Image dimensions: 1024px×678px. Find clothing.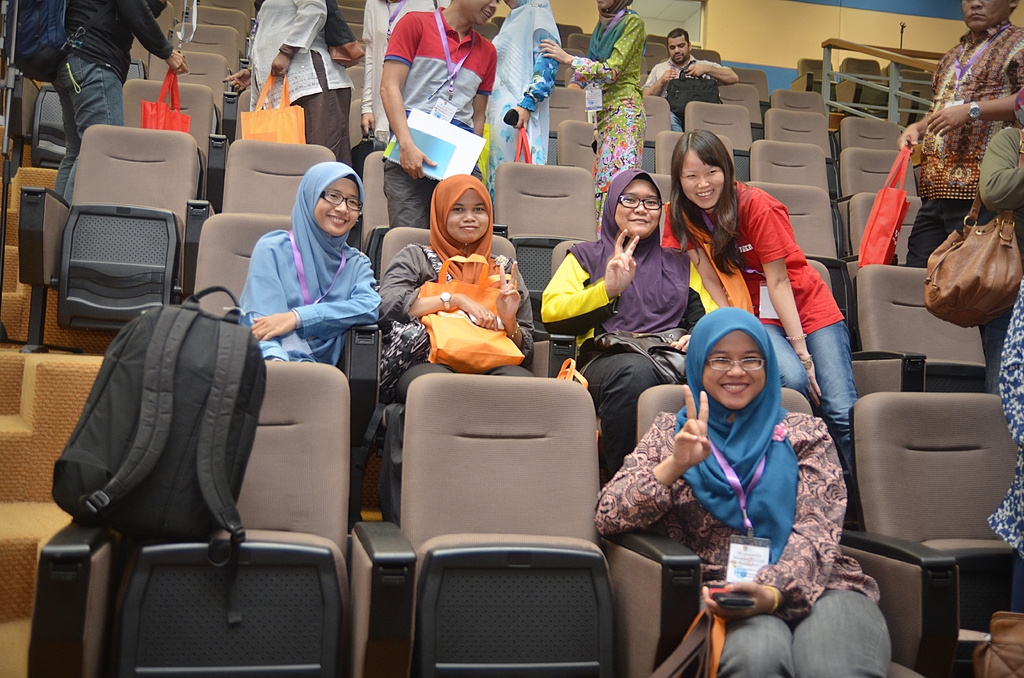
(486,0,559,196).
